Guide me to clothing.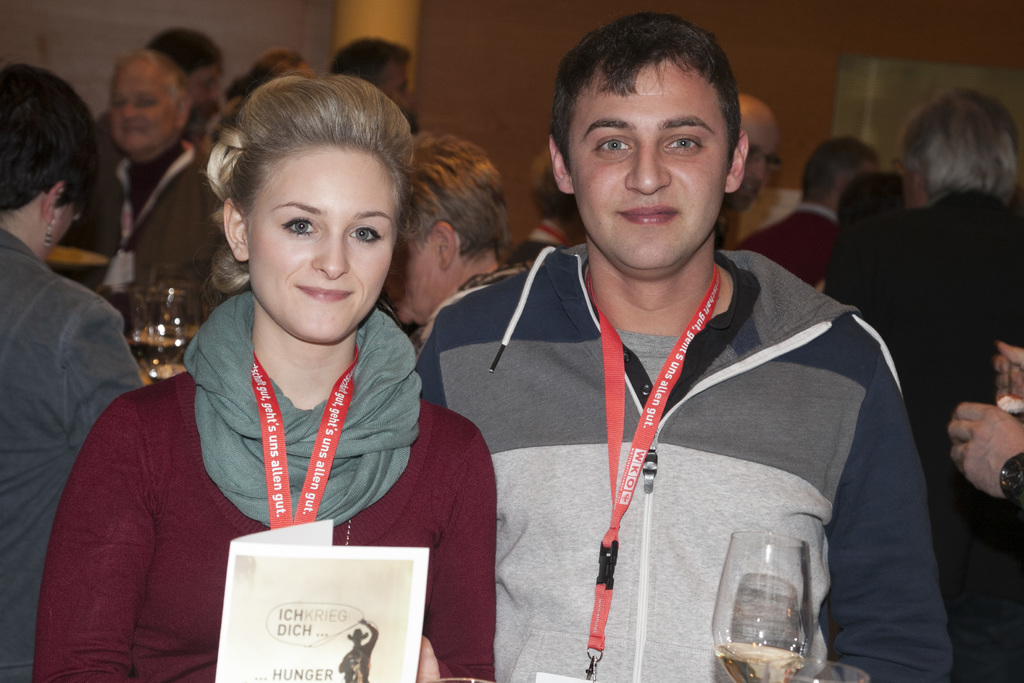
Guidance: (x1=91, y1=133, x2=218, y2=324).
